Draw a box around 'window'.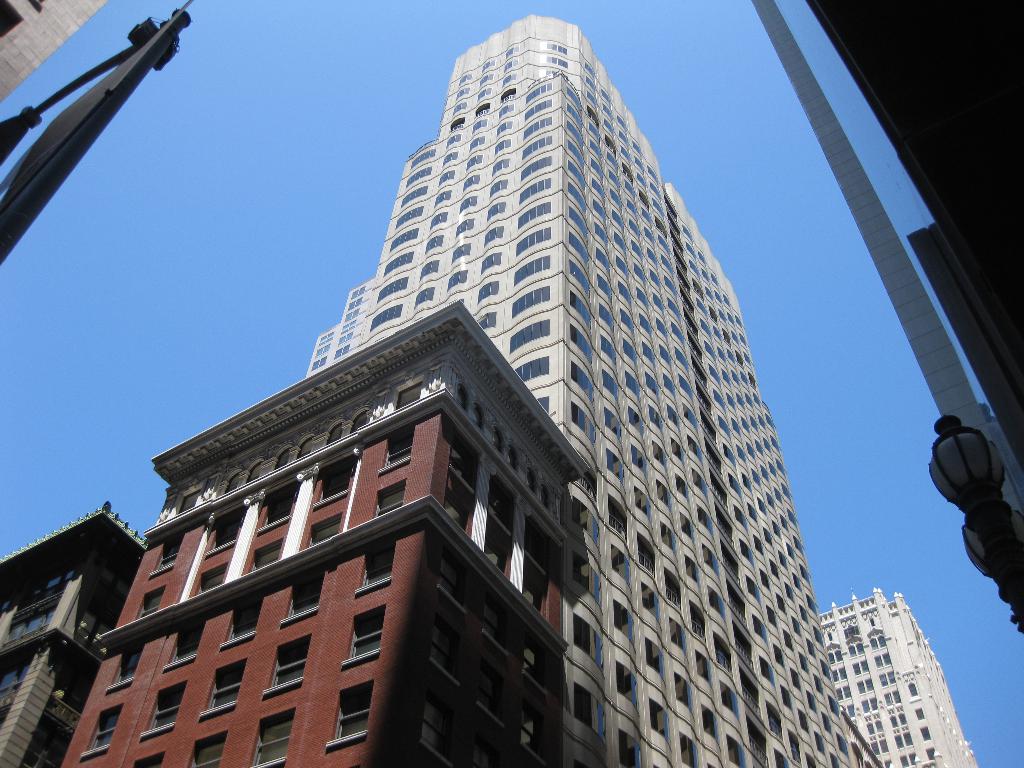
642, 582, 663, 627.
